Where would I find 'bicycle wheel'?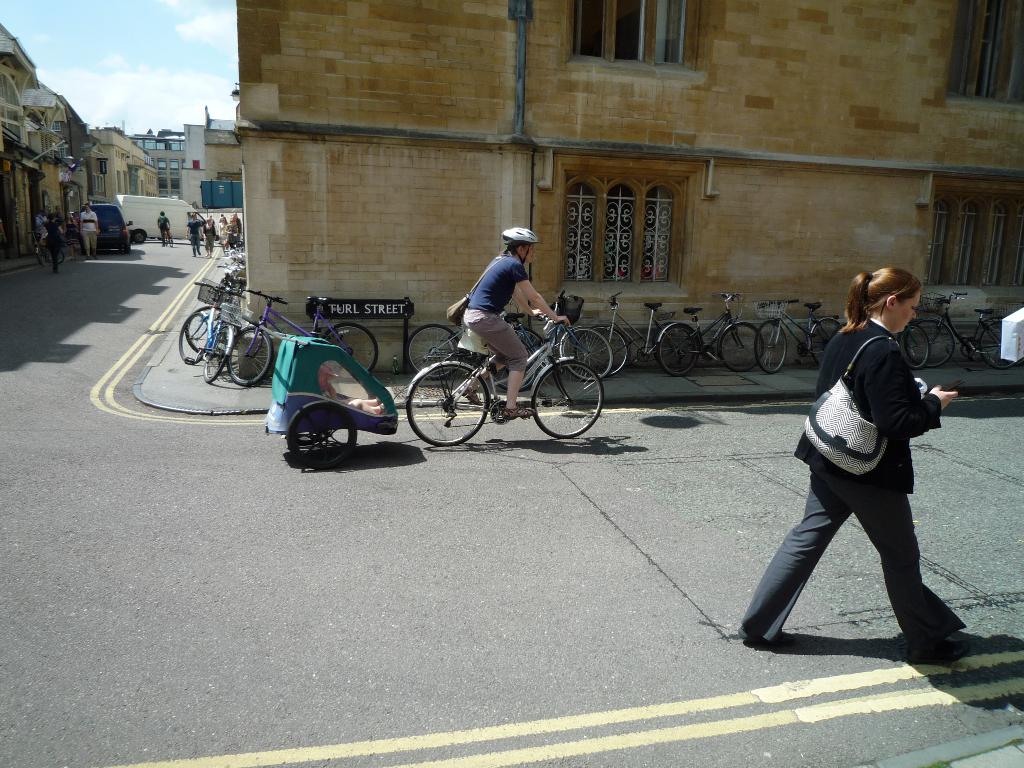
At bbox(508, 328, 542, 366).
